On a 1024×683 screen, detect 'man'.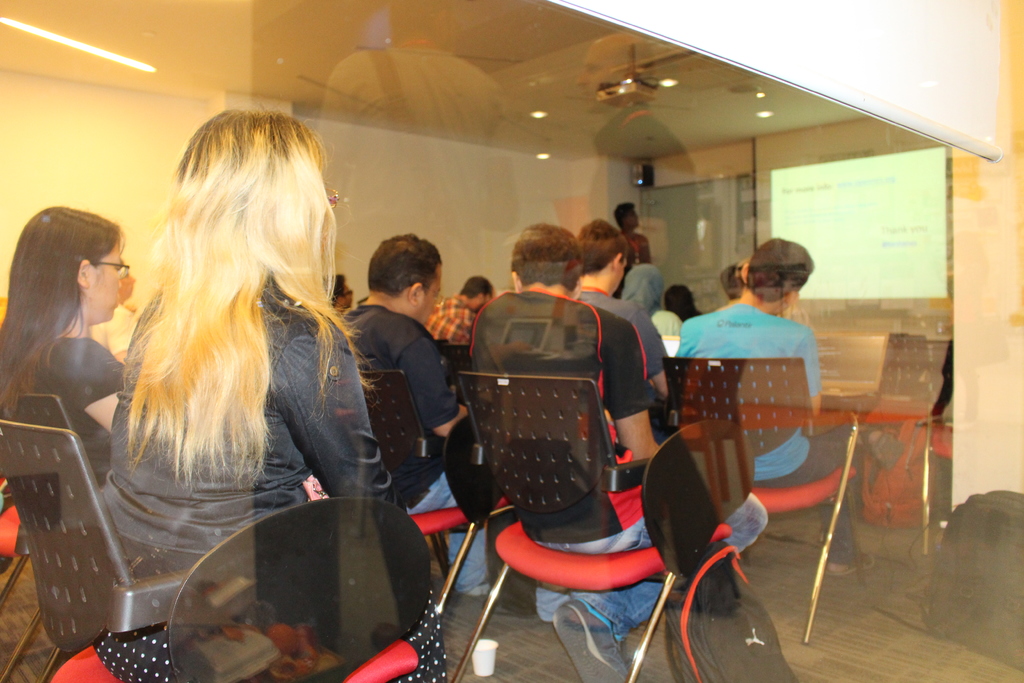
{"left": 575, "top": 217, "right": 671, "bottom": 445}.
